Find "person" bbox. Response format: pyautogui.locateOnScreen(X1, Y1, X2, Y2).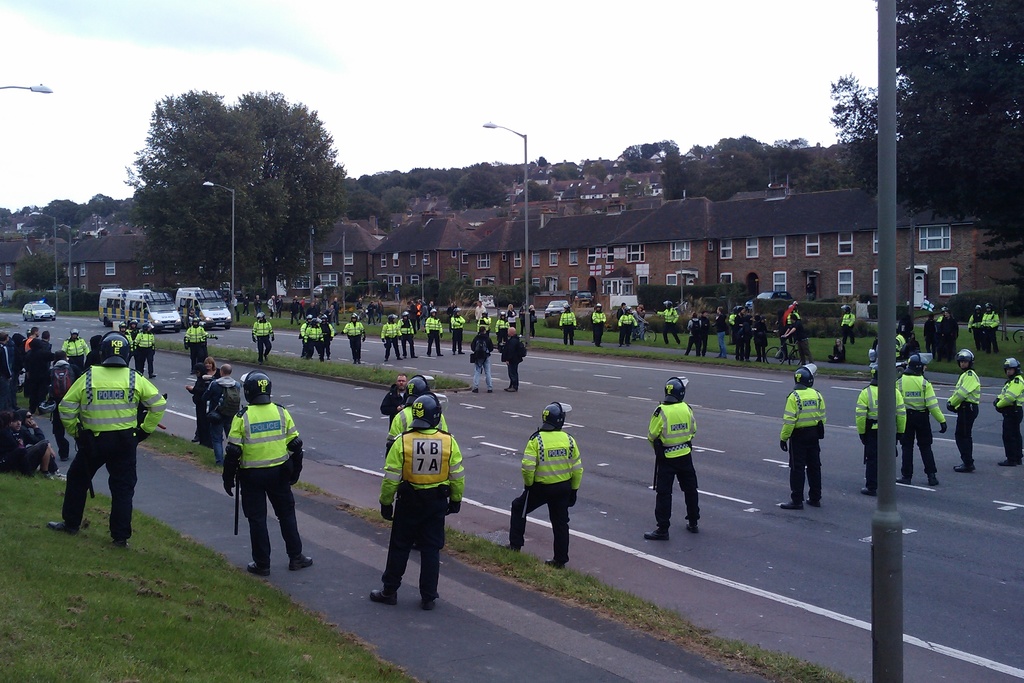
pyautogui.locateOnScreen(923, 304, 958, 361).
